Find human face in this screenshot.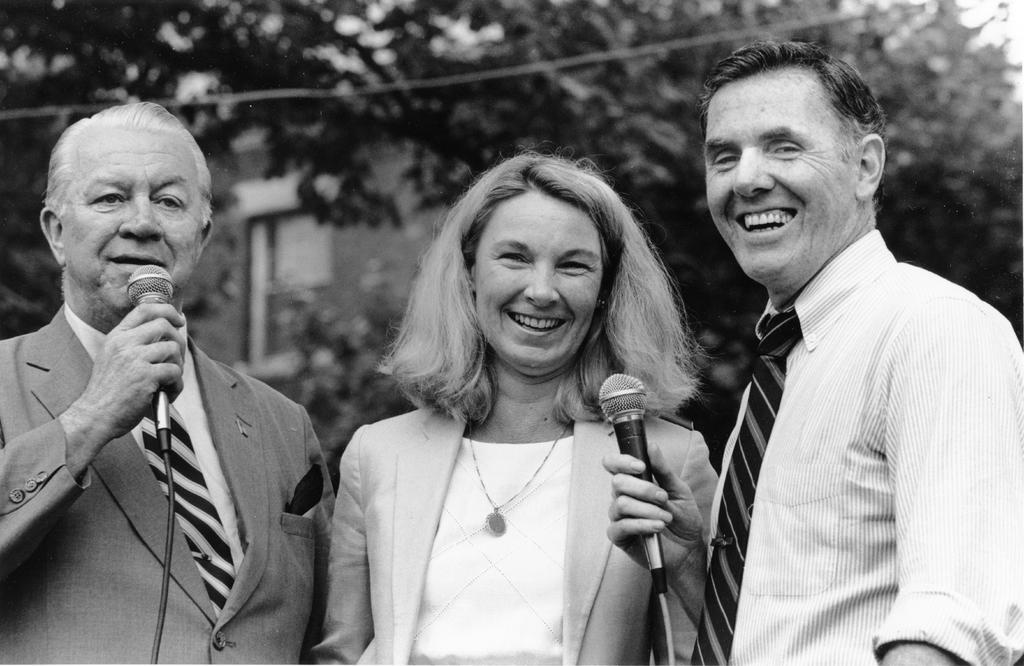
The bounding box for human face is crop(468, 191, 609, 376).
